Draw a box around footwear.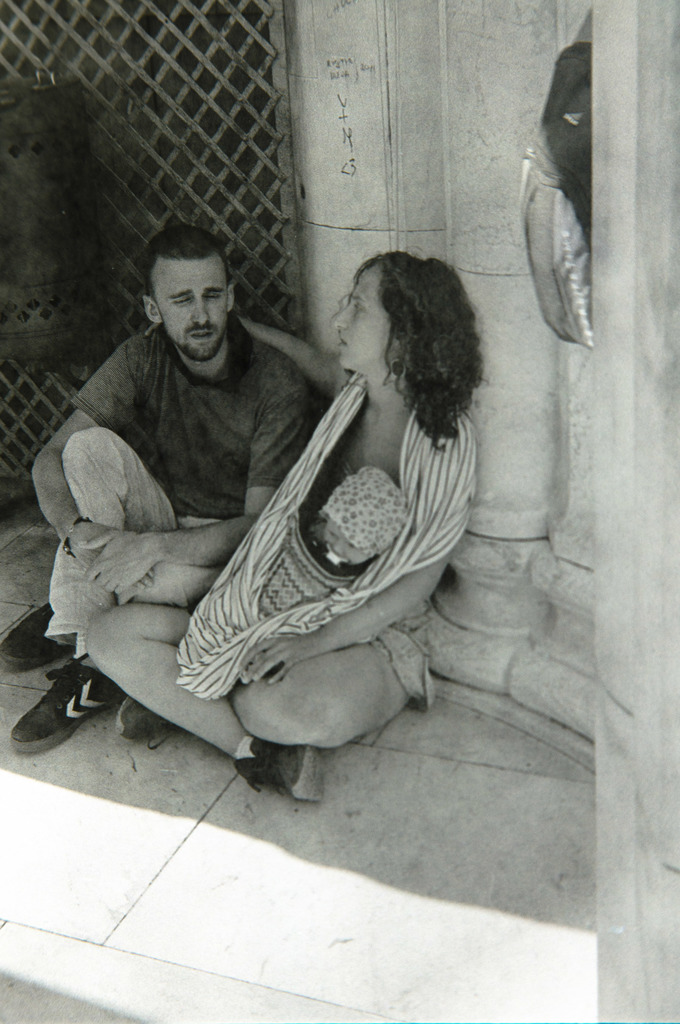
pyautogui.locateOnScreen(10, 663, 87, 768).
